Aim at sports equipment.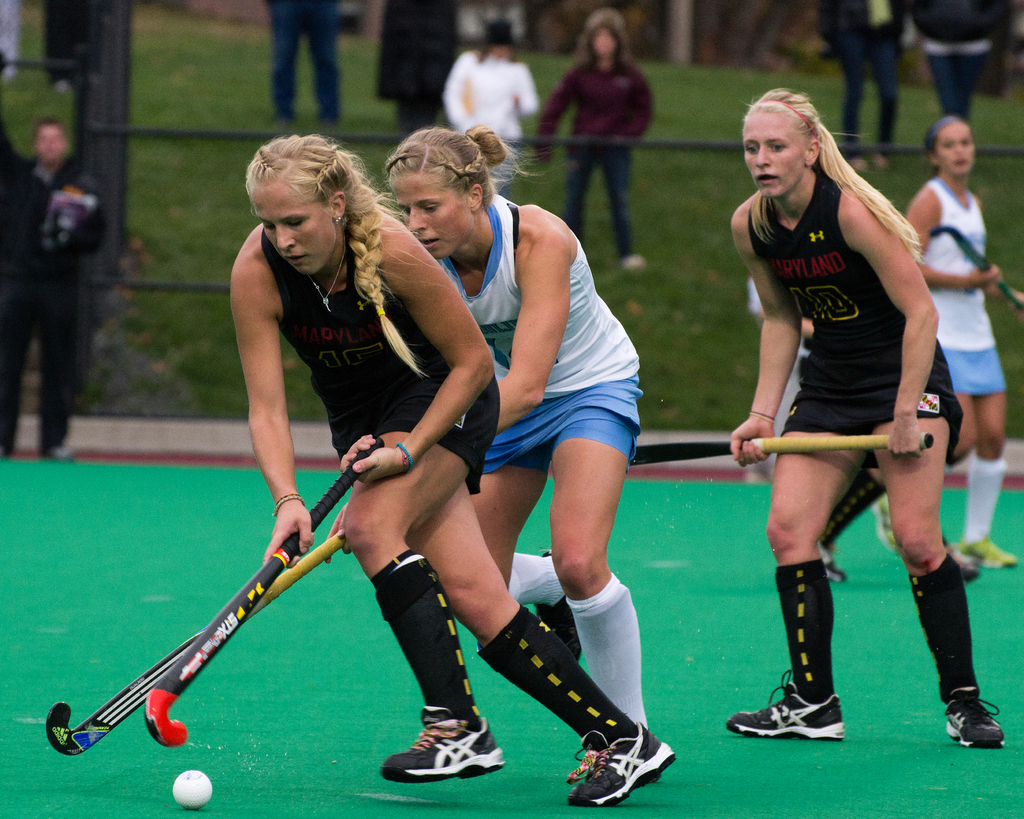
Aimed at locate(577, 722, 678, 808).
